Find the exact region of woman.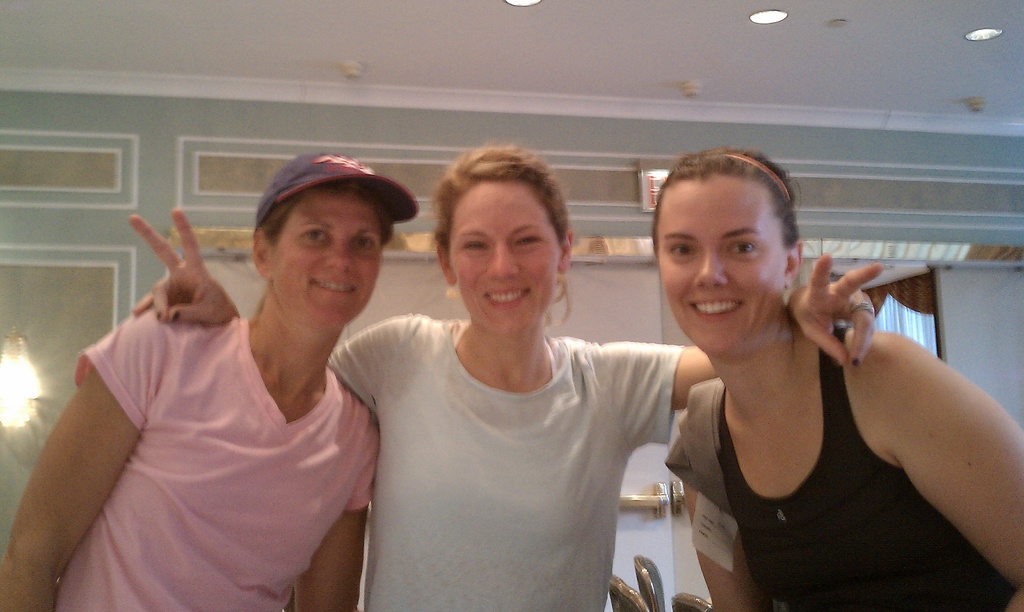
Exact region: select_region(652, 150, 1023, 611).
